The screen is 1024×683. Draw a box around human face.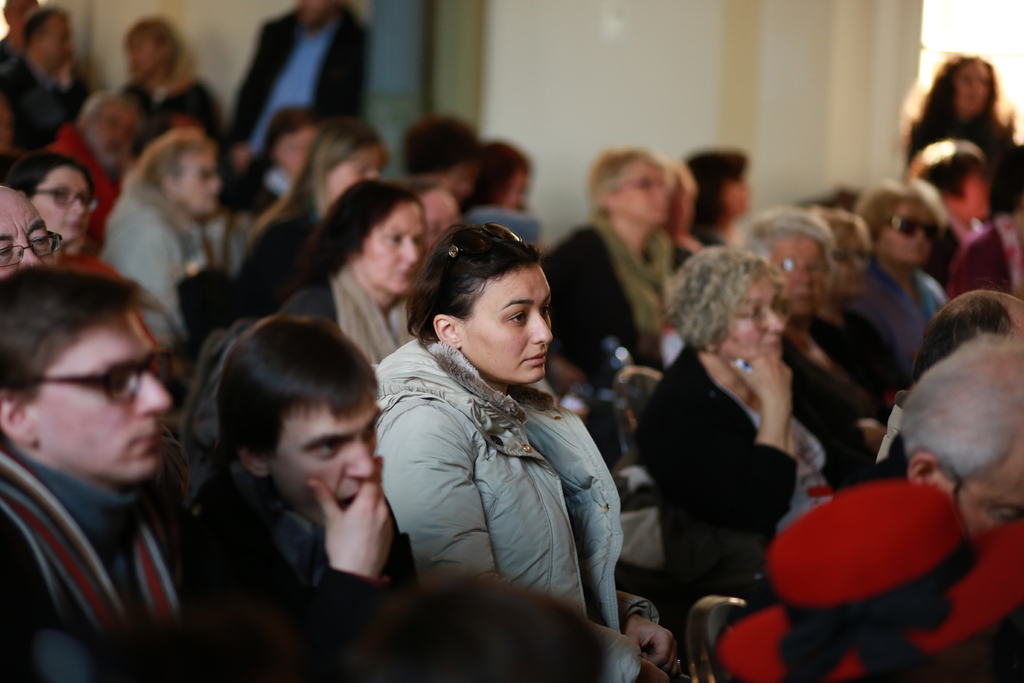
<box>461,267,552,384</box>.
